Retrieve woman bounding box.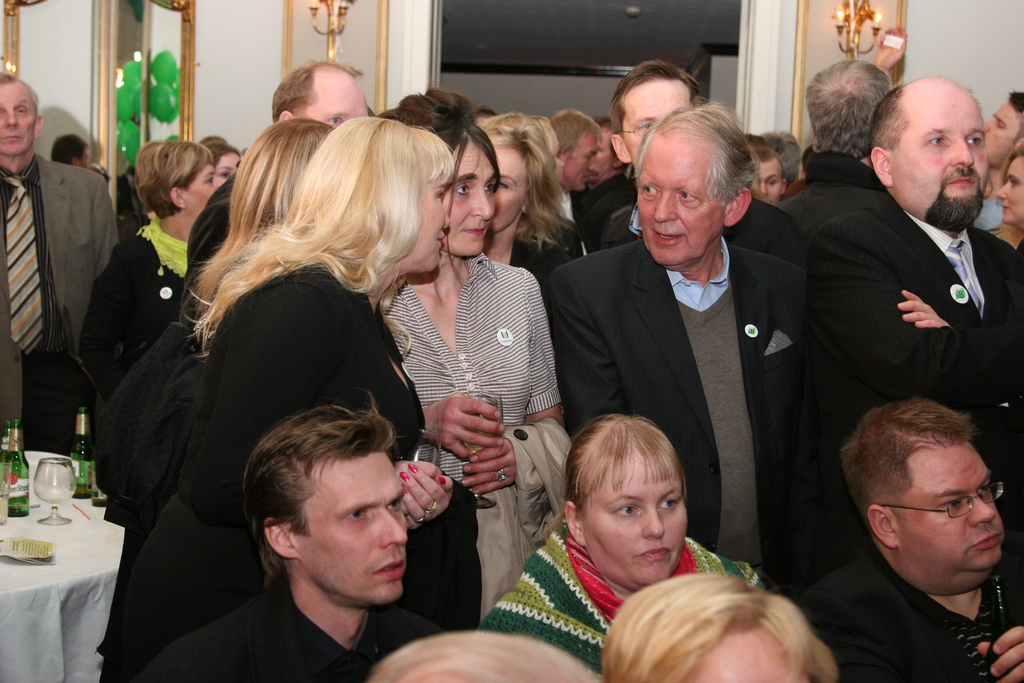
Bounding box: 79, 131, 219, 427.
